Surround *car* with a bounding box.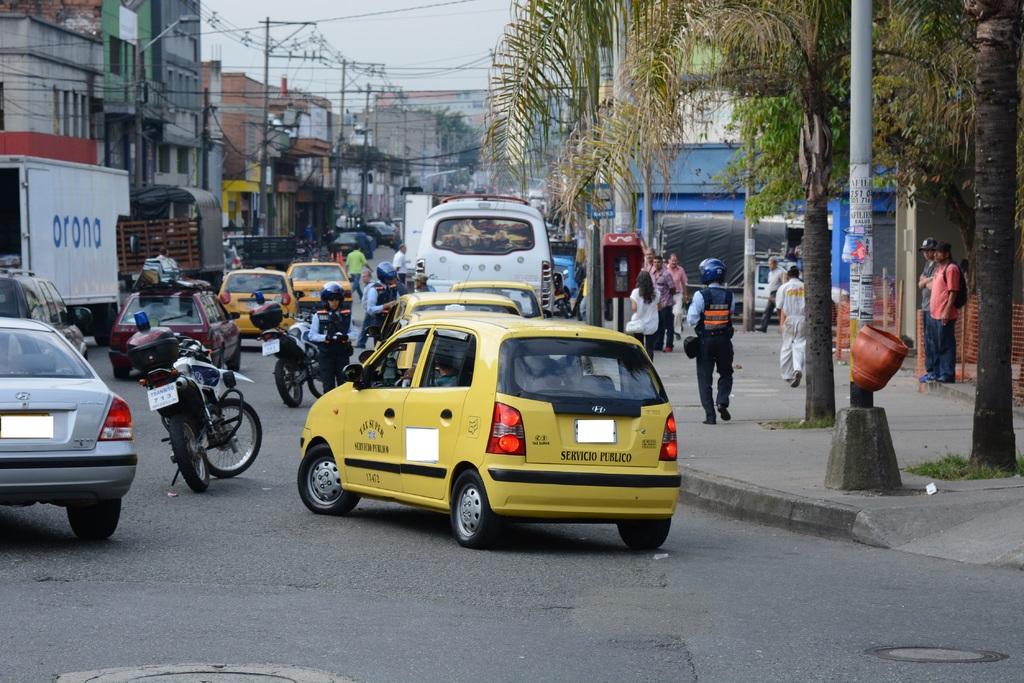
bbox=(286, 260, 351, 322).
